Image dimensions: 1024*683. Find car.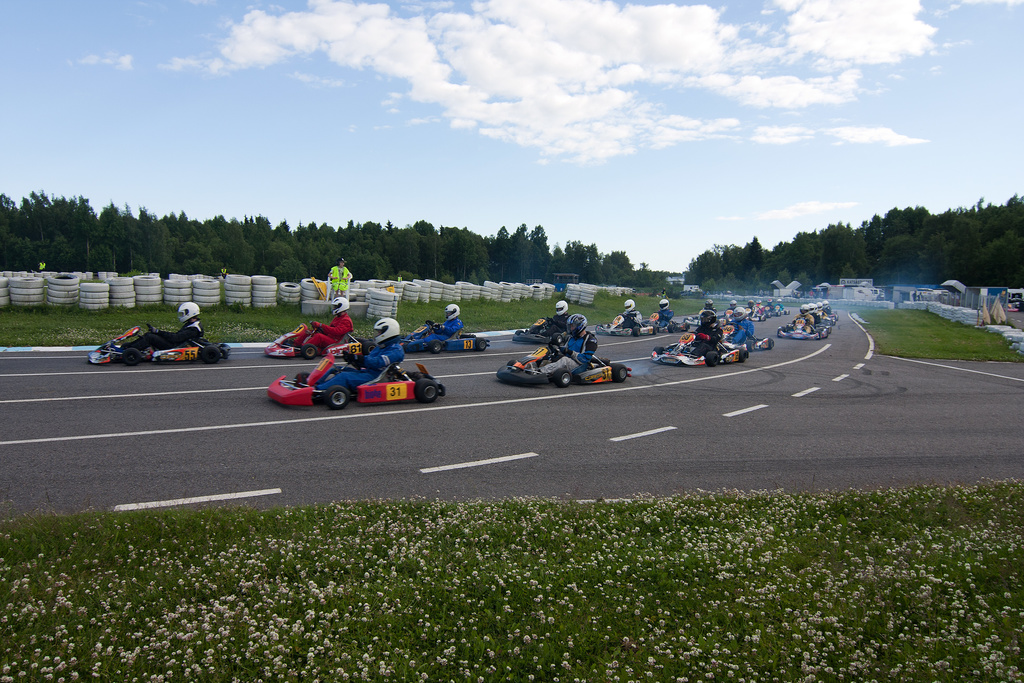
(left=401, top=313, right=484, bottom=354).
